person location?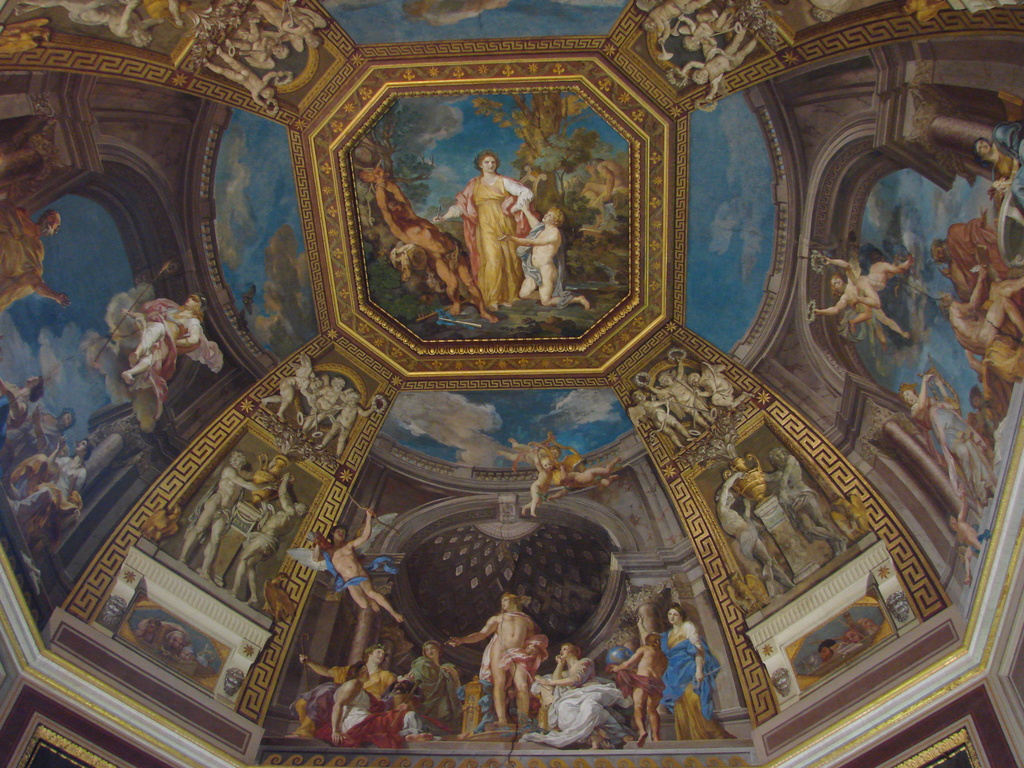
crop(895, 367, 1000, 516)
